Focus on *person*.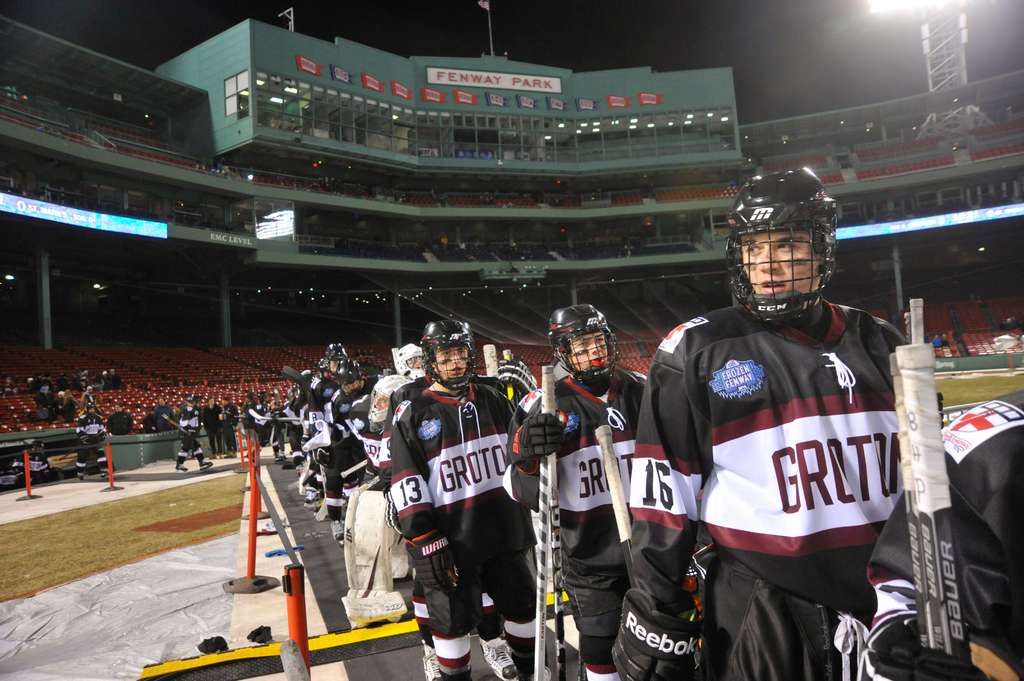
Focused at detection(72, 402, 112, 483).
